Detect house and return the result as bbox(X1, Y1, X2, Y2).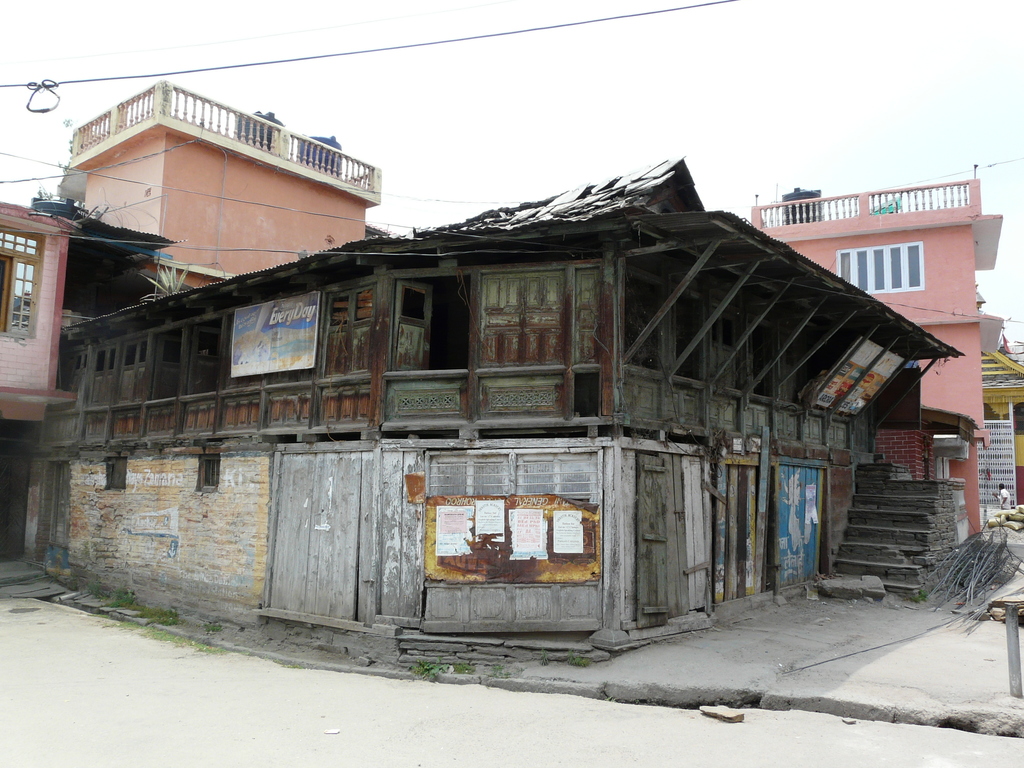
bbox(0, 195, 73, 568).
